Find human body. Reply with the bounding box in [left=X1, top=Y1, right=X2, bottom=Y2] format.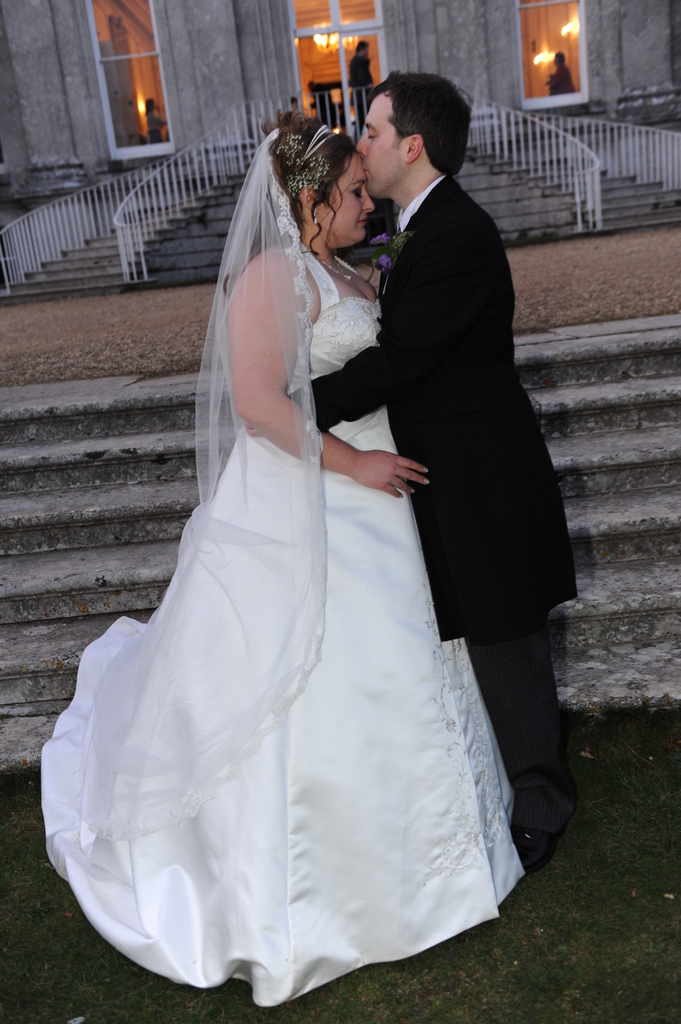
[left=344, top=42, right=370, bottom=122].
